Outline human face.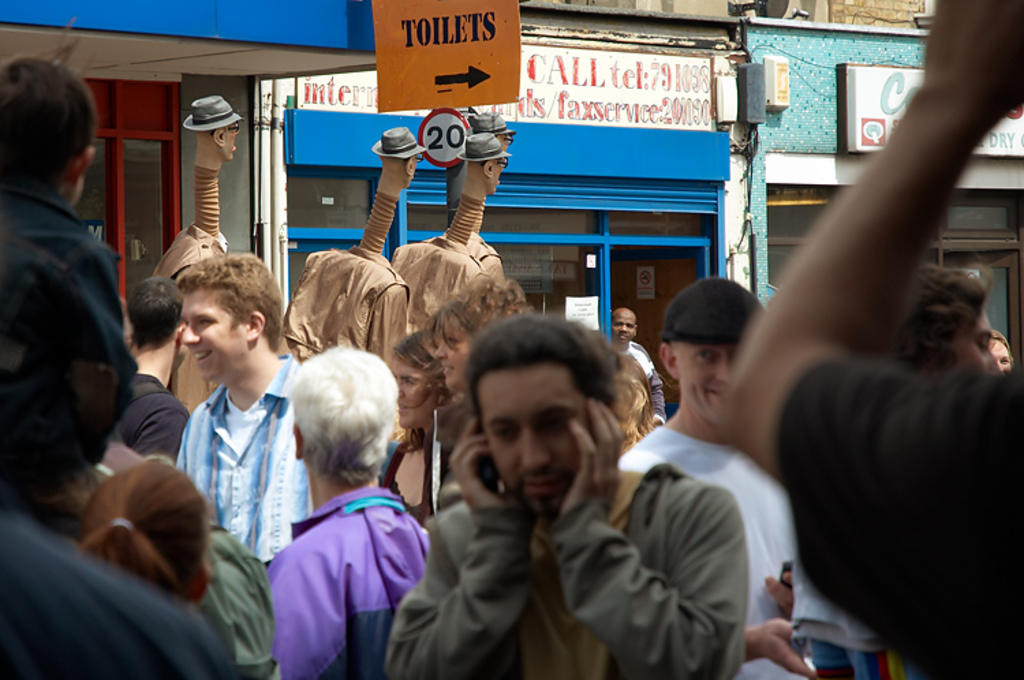
Outline: pyautogui.locateOnScreen(938, 306, 994, 376).
